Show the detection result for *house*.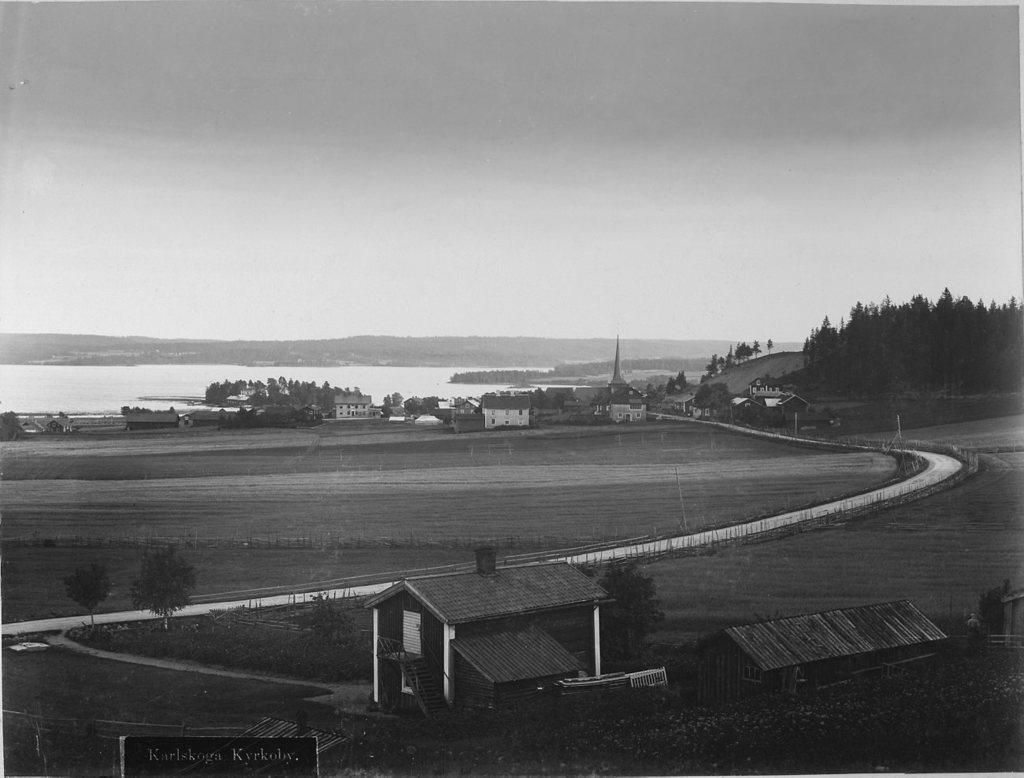
l=729, t=372, r=810, b=417.
